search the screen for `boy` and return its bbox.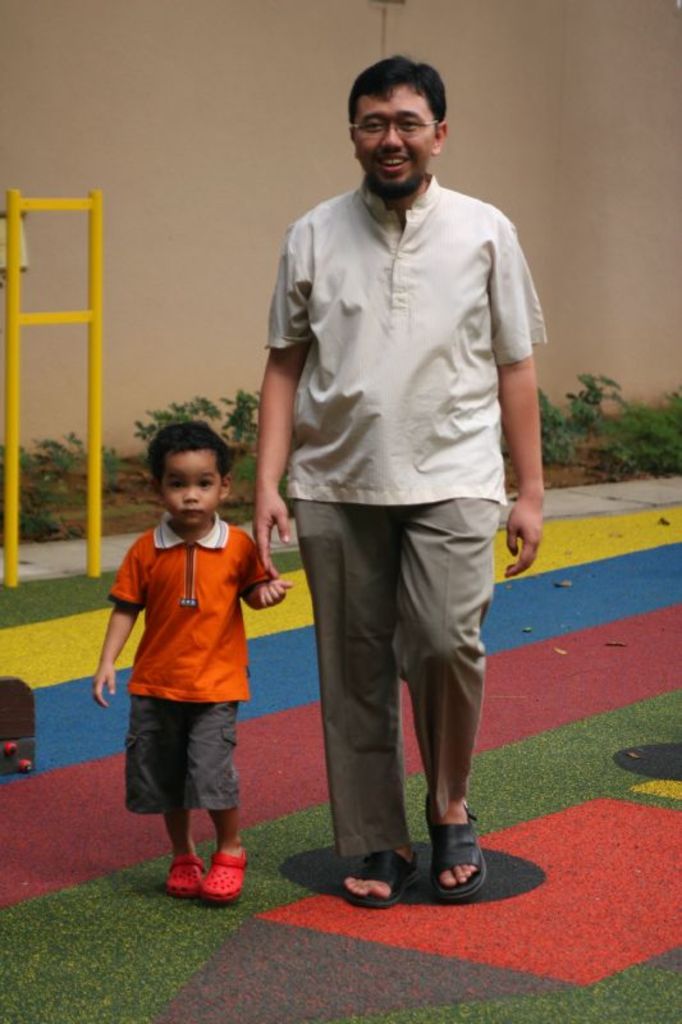
Found: left=95, top=408, right=294, bottom=906.
